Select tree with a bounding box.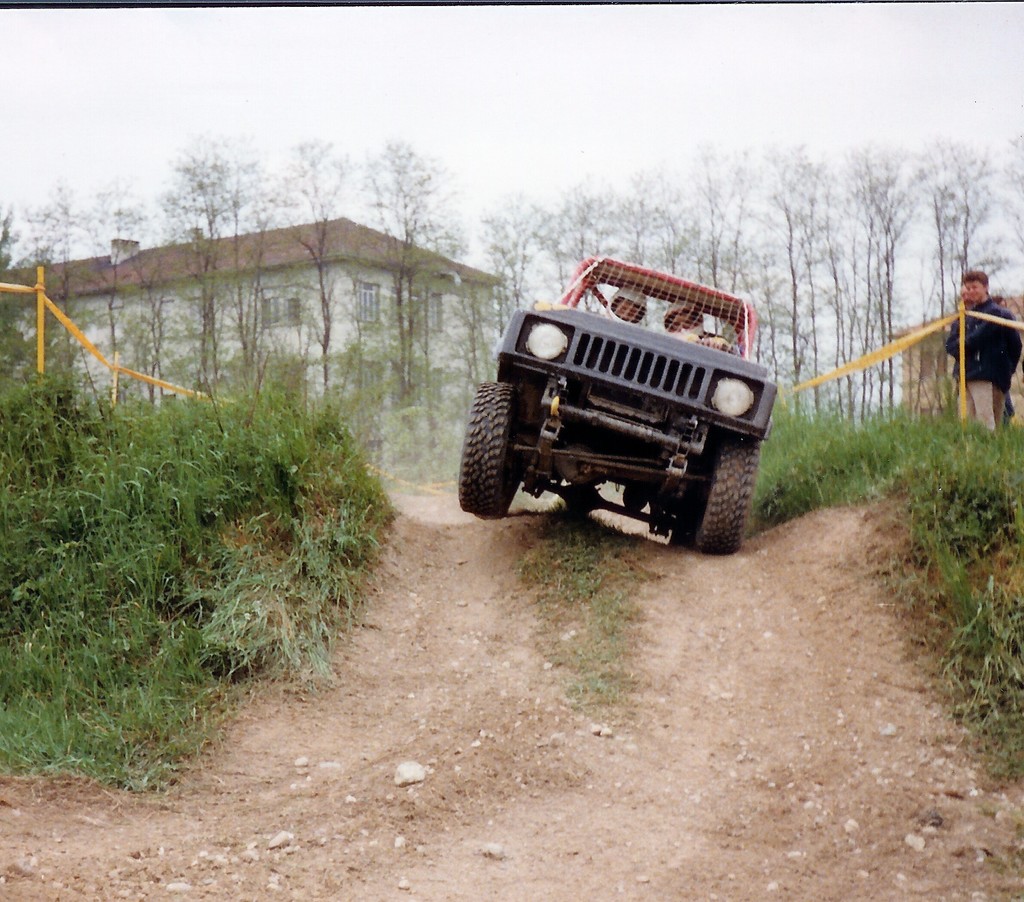
<box>749,128,813,397</box>.
